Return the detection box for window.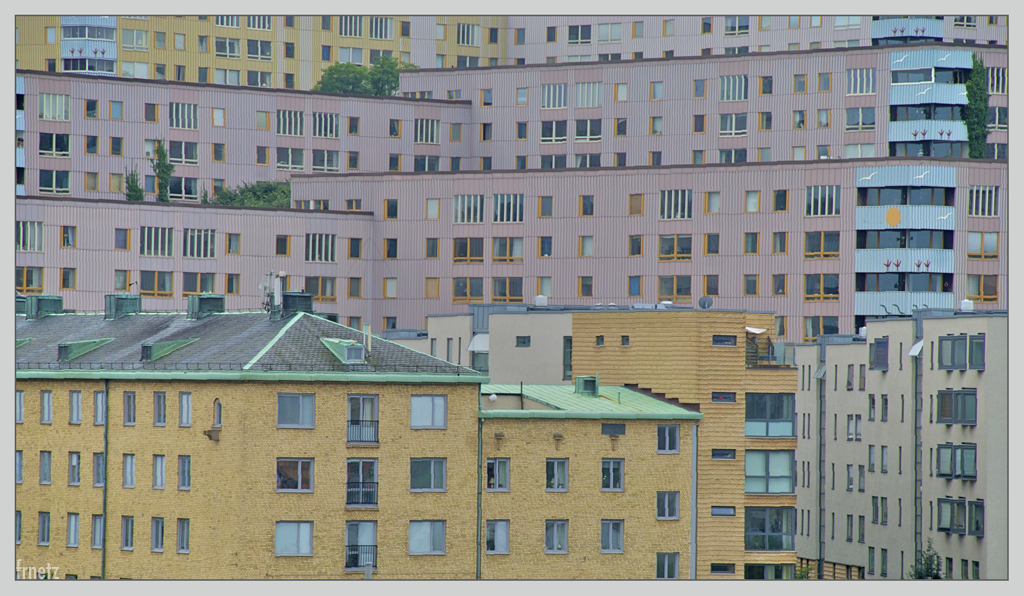
(275,521,316,557).
